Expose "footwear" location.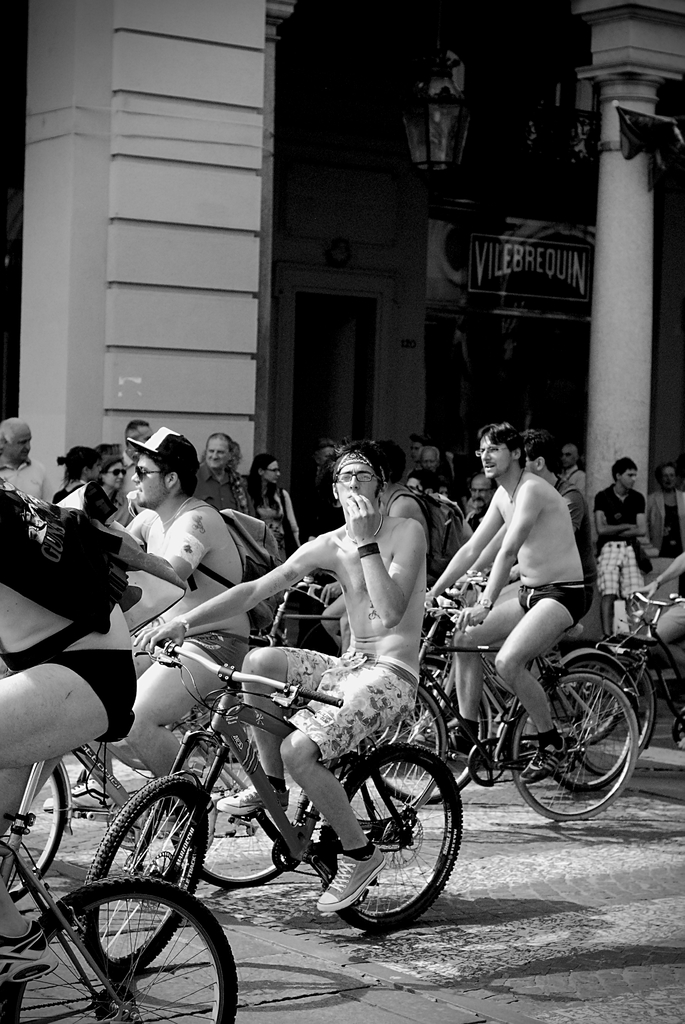
Exposed at (216,781,272,815).
